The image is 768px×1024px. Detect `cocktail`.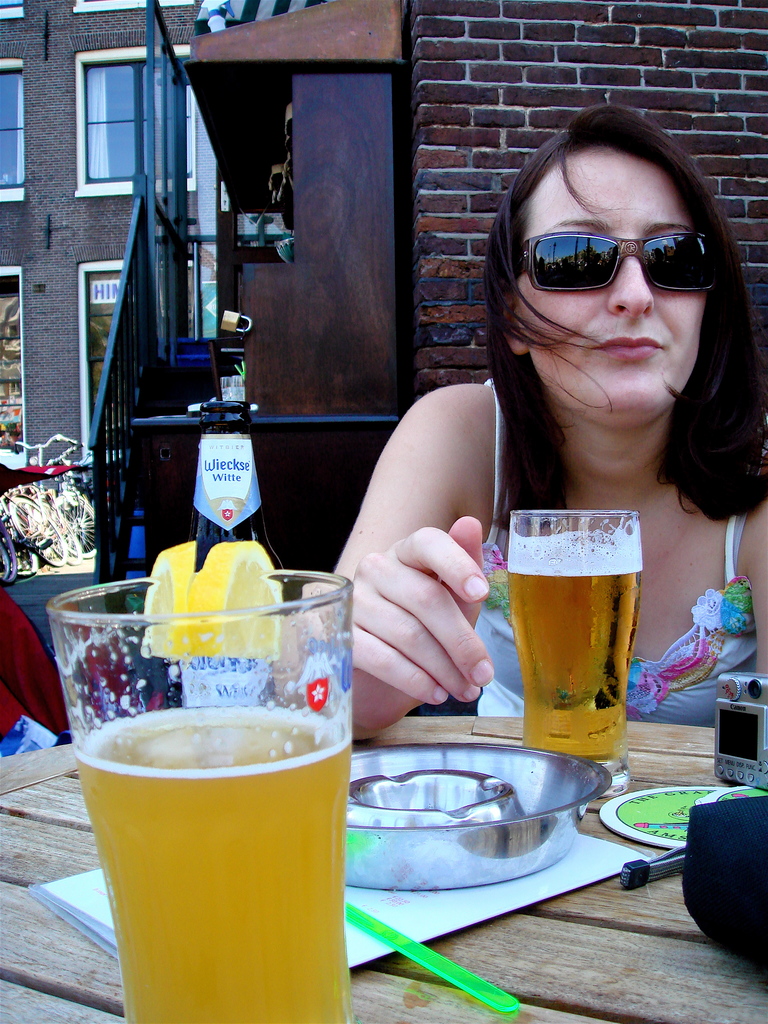
Detection: 51:571:350:1022.
